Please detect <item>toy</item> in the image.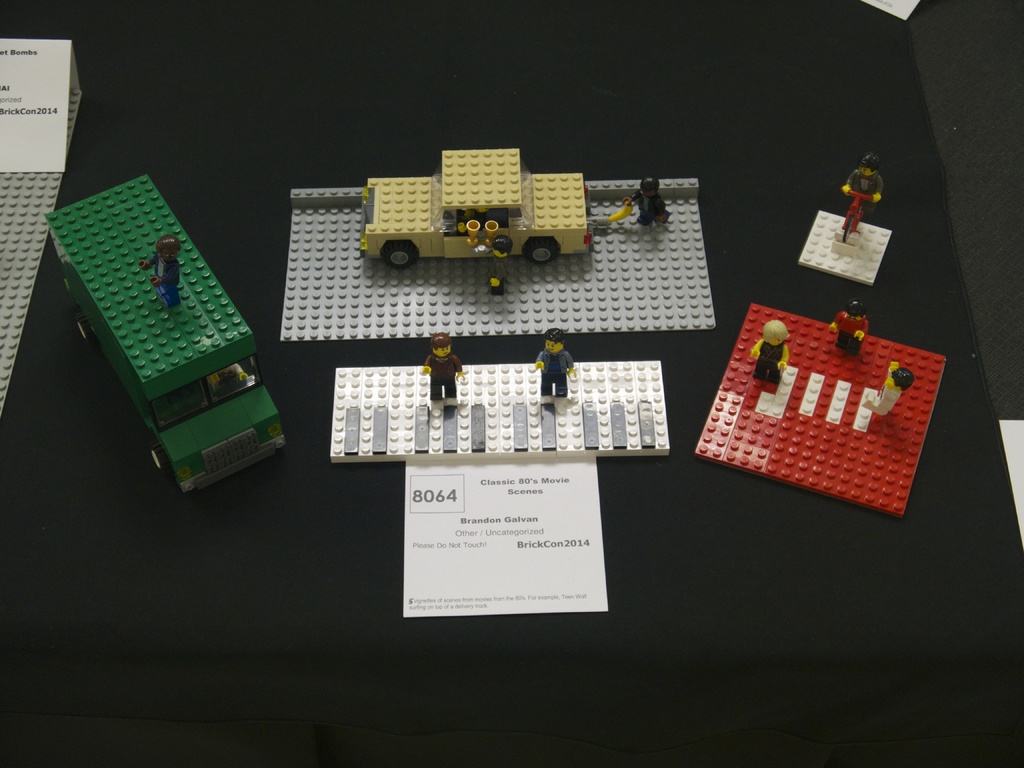
(x1=278, y1=176, x2=714, y2=341).
